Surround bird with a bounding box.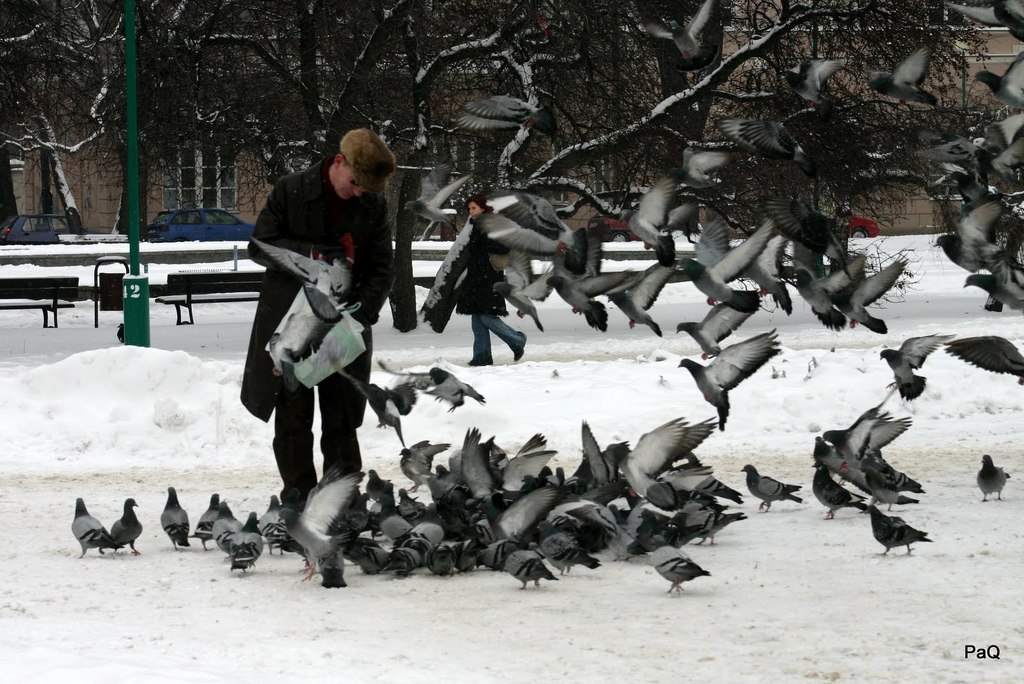
x1=213, y1=501, x2=241, y2=557.
